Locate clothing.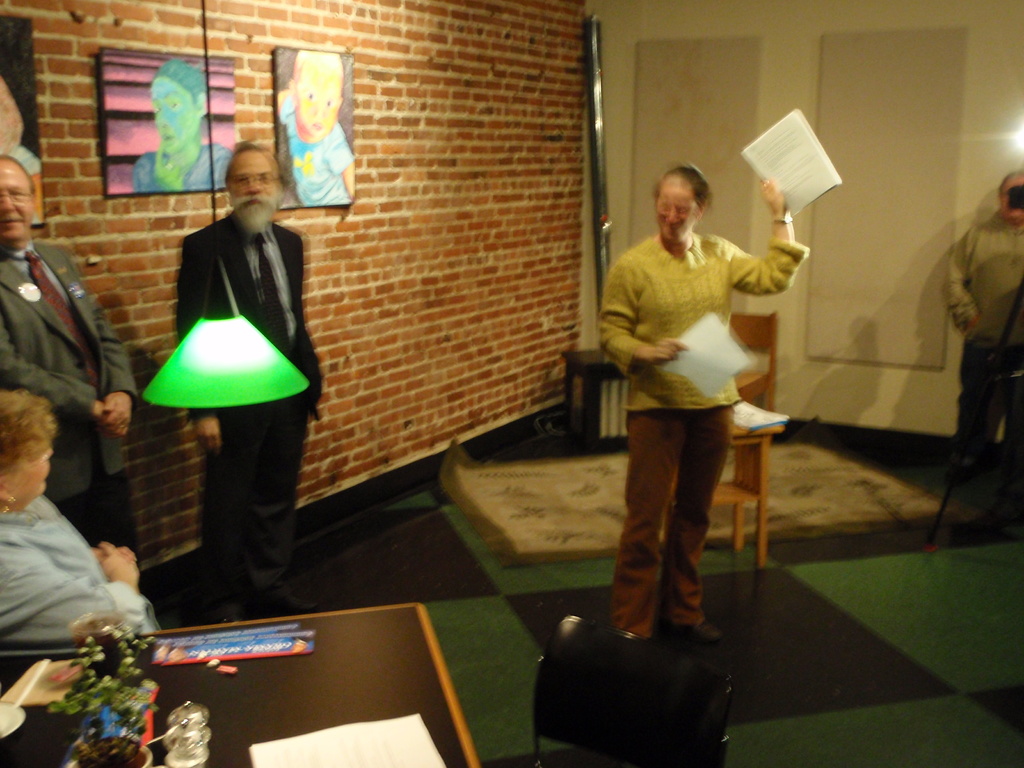
Bounding box: l=599, t=171, r=789, b=615.
